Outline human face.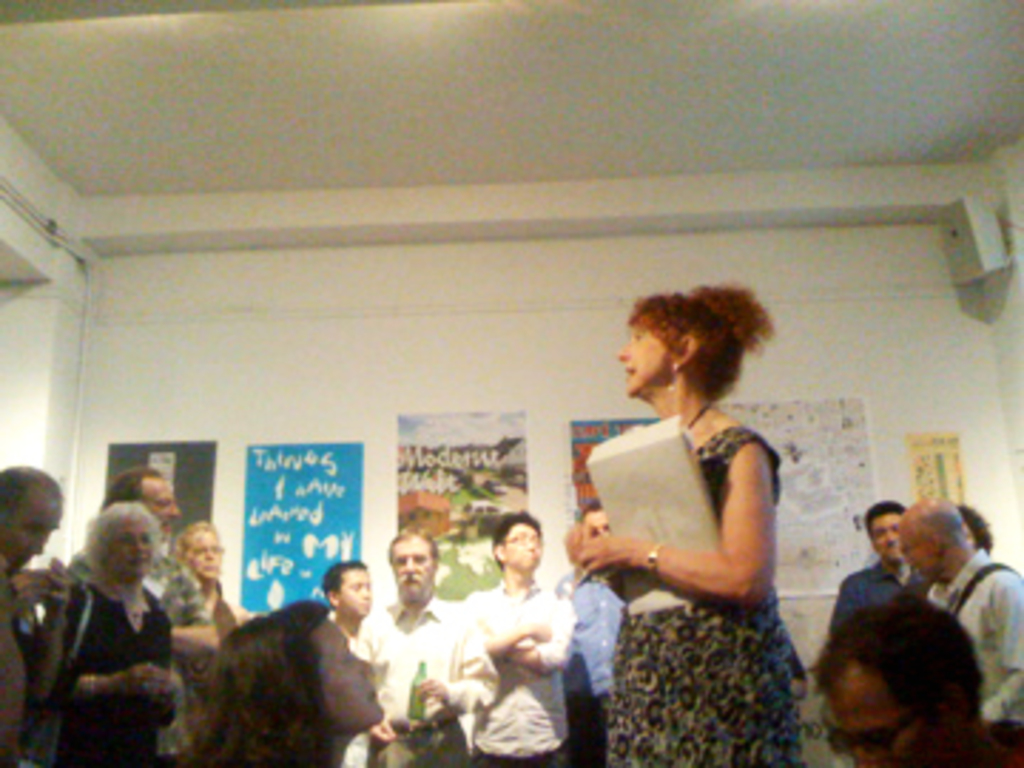
Outline: select_region(868, 501, 905, 555).
